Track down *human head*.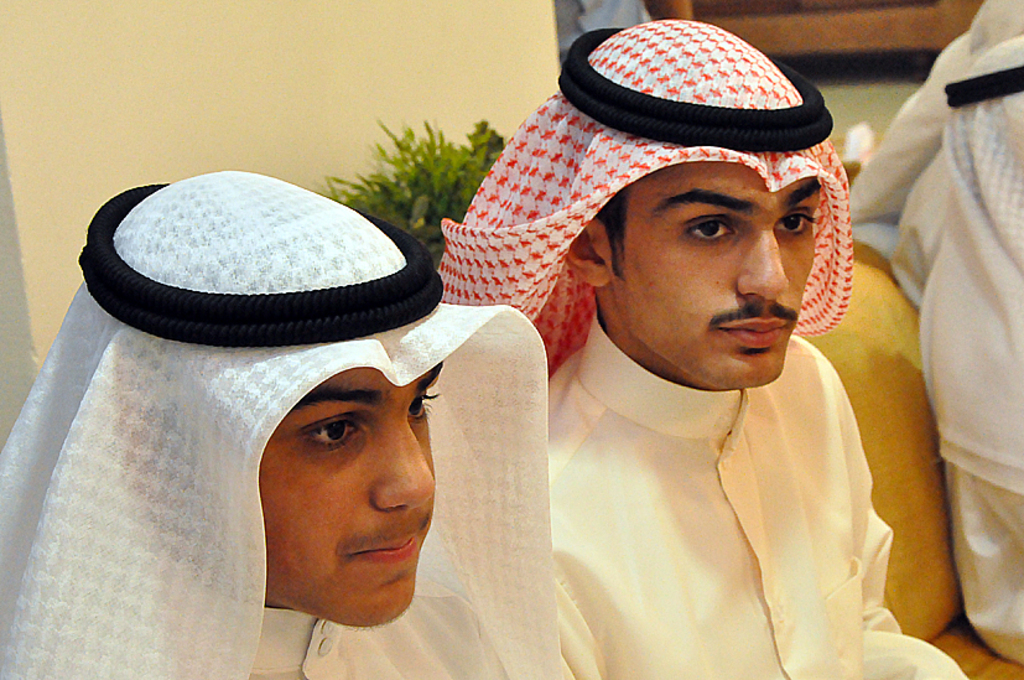
Tracked to (11,141,513,633).
